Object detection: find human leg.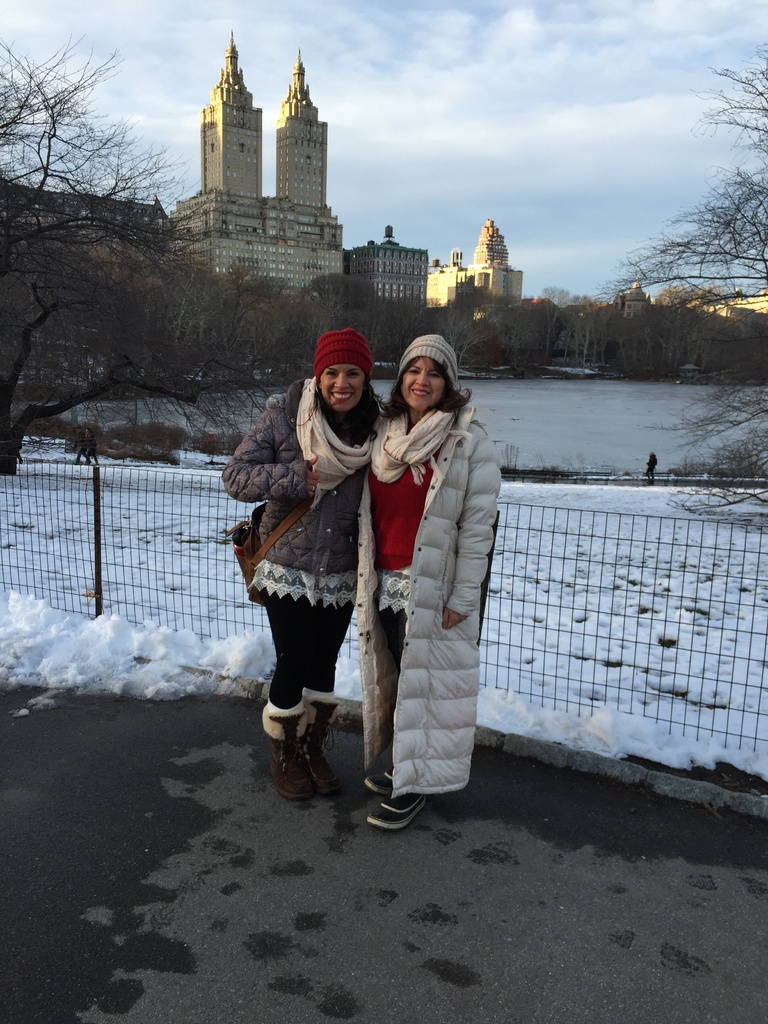
<box>316,548,356,788</box>.
